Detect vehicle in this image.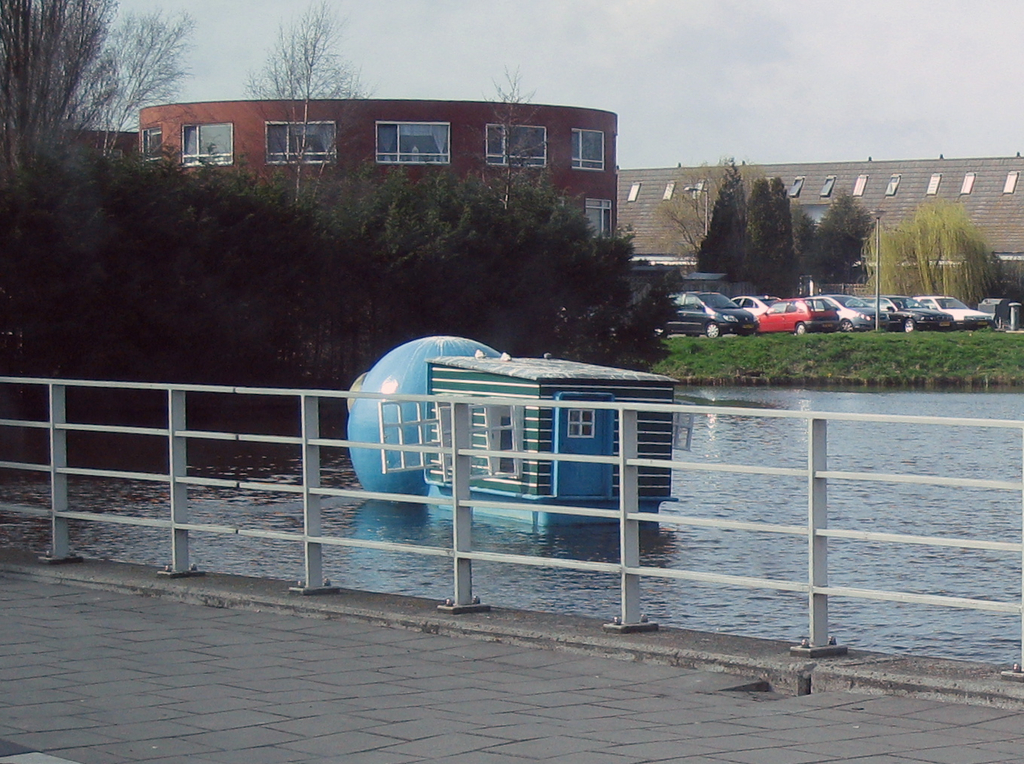
Detection: x1=664, y1=291, x2=759, y2=341.
